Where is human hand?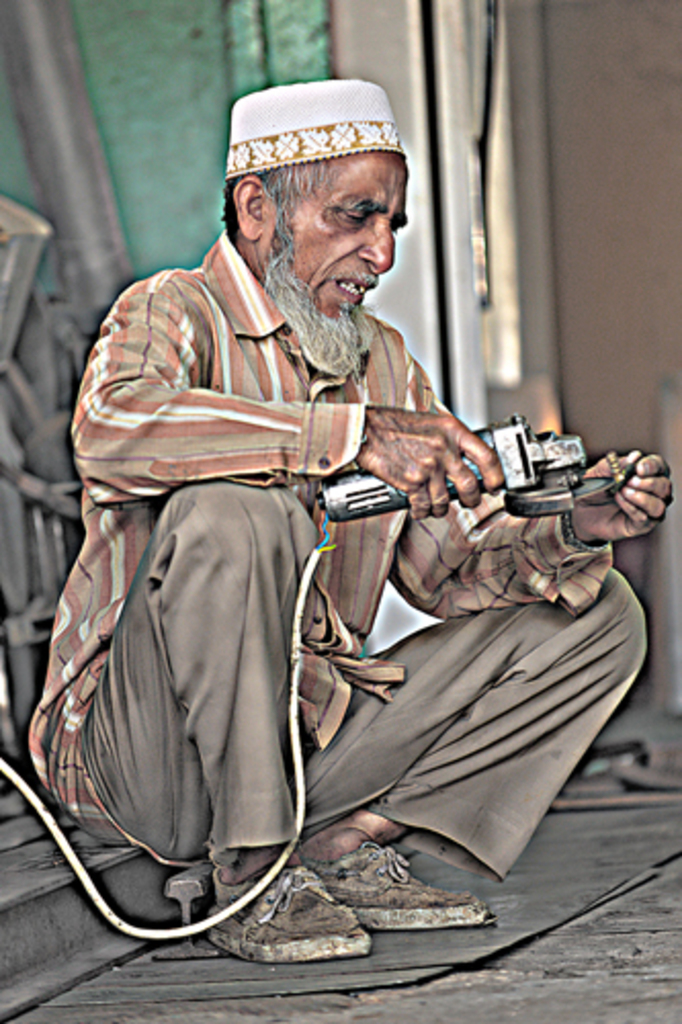
<box>365,393,522,520</box>.
